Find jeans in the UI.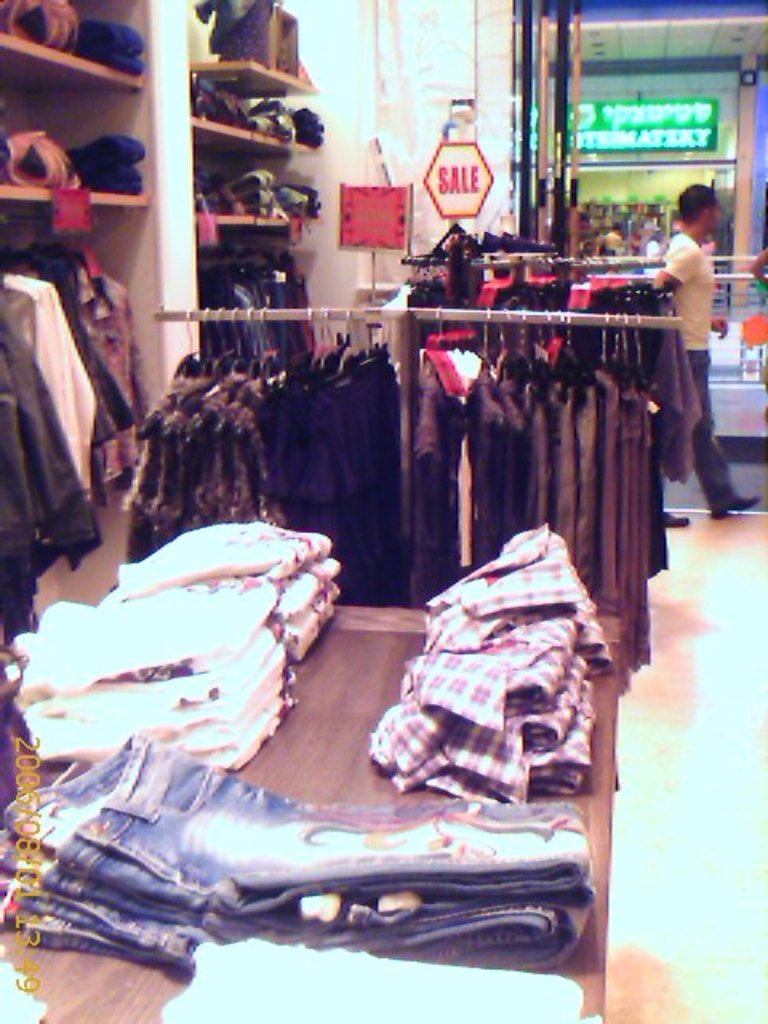
UI element at (x1=80, y1=18, x2=146, y2=54).
